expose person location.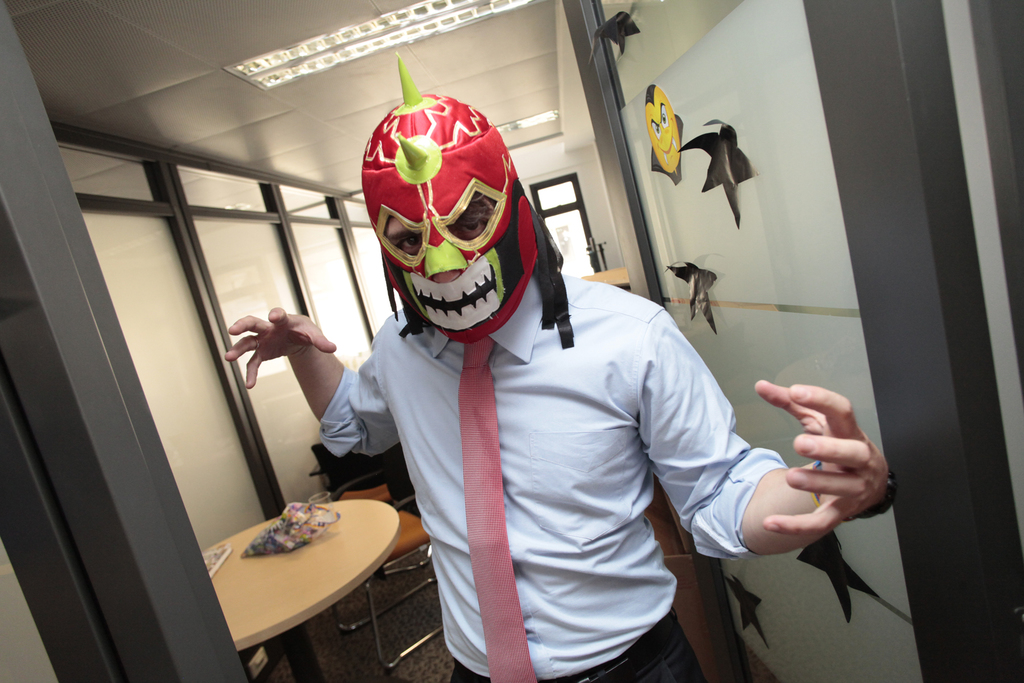
Exposed at [left=211, top=81, right=827, bottom=645].
